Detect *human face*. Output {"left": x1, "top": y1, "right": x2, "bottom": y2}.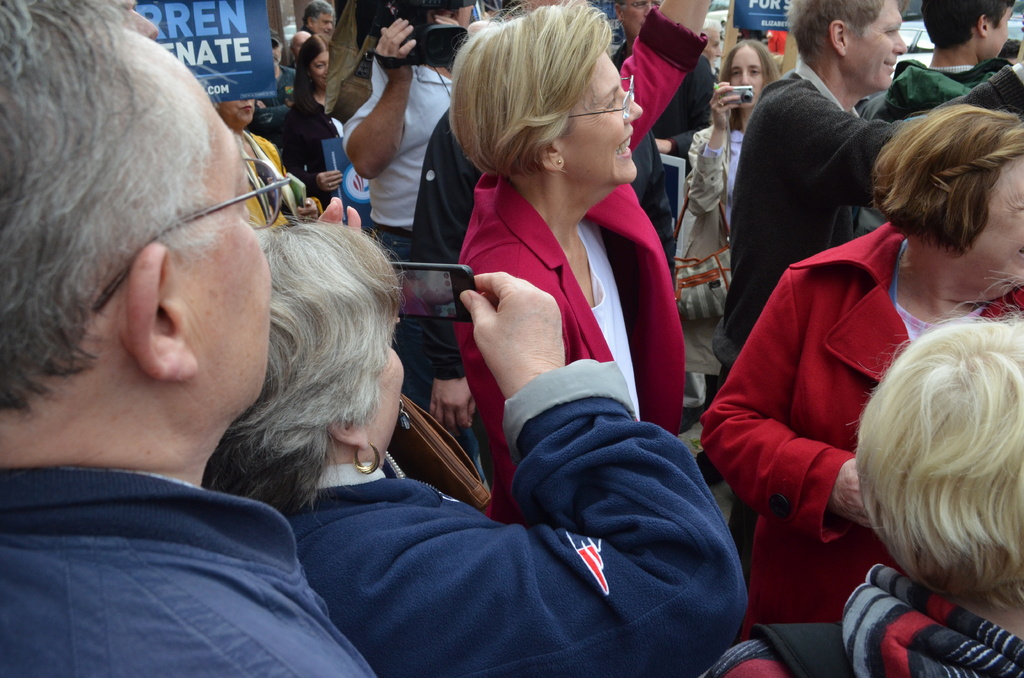
{"left": 988, "top": 7, "right": 1014, "bottom": 60}.
